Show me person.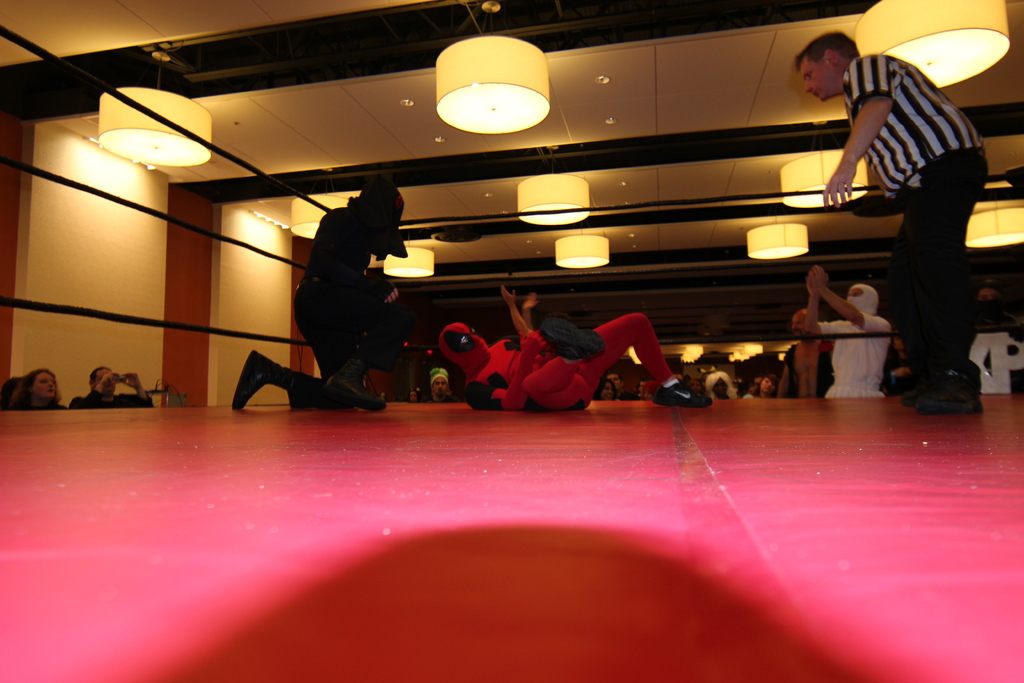
person is here: 978/283/1023/391.
